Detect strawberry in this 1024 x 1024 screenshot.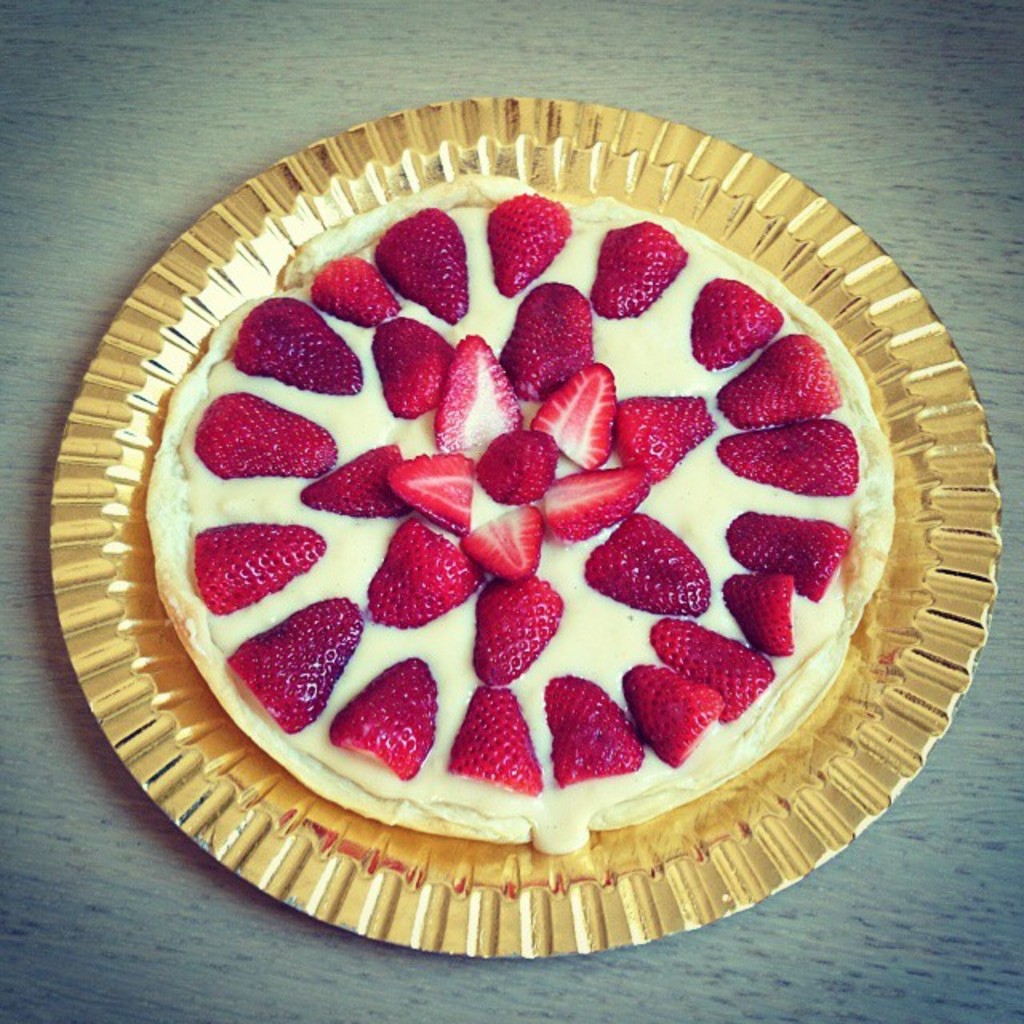
Detection: (538, 675, 648, 792).
